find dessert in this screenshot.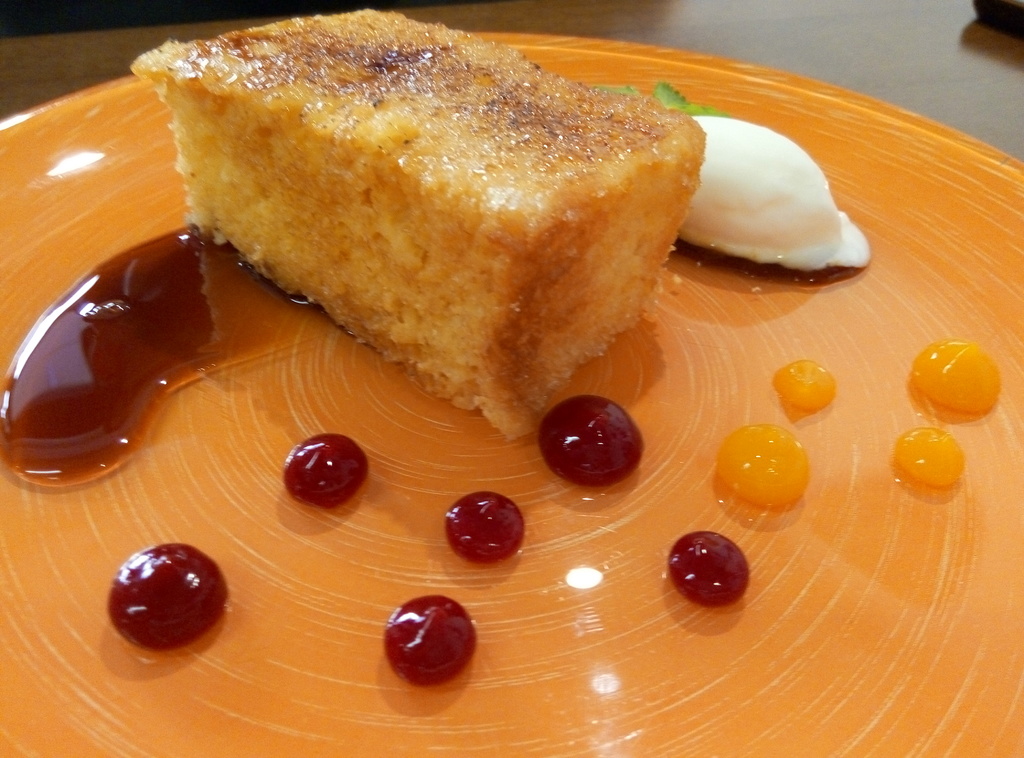
The bounding box for dessert is (668, 104, 871, 272).
